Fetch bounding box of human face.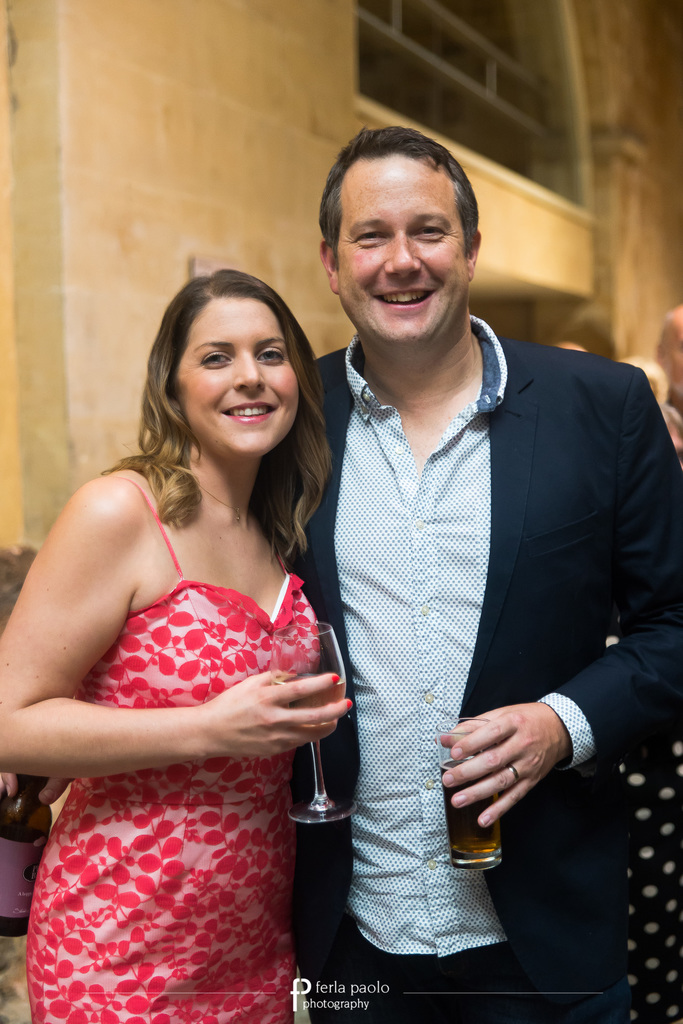
Bbox: region(336, 156, 470, 345).
